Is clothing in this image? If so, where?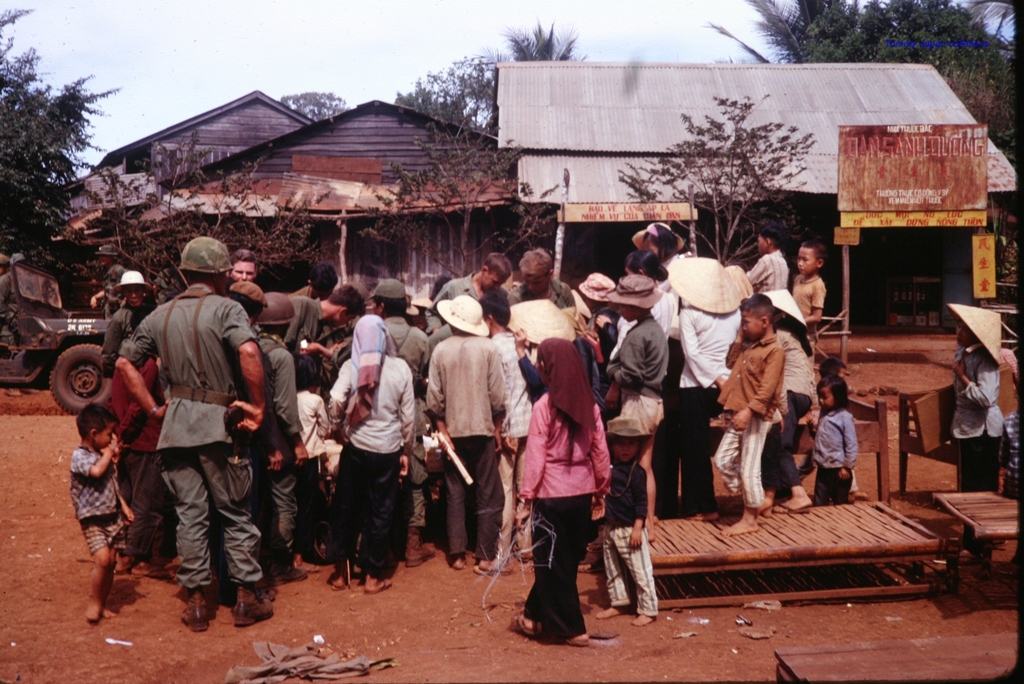
Yes, at box(488, 321, 531, 481).
